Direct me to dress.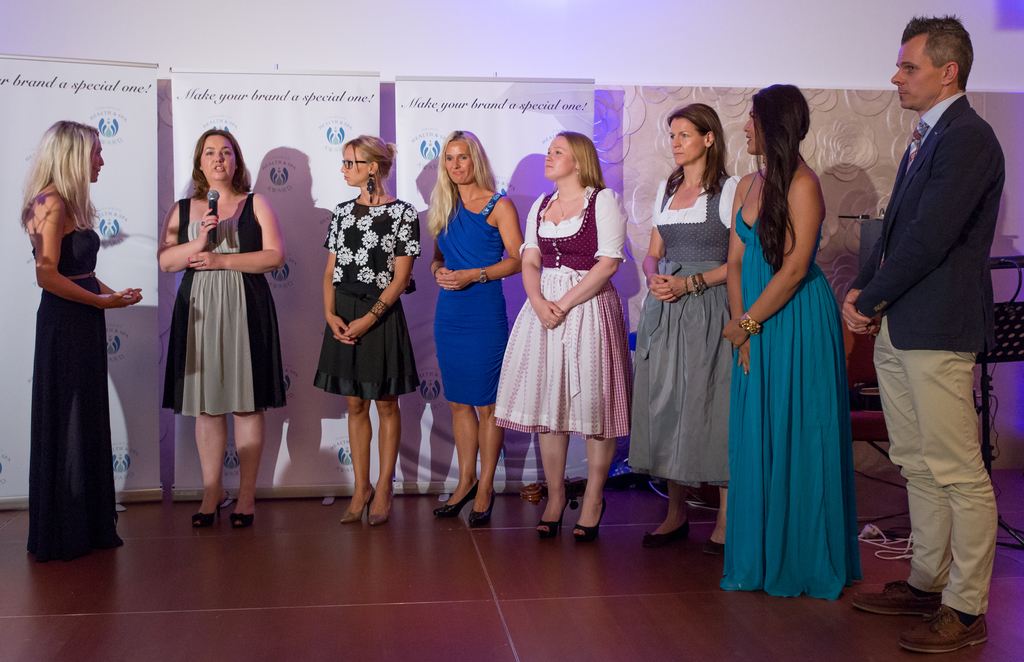
Direction: box=[28, 227, 120, 560].
